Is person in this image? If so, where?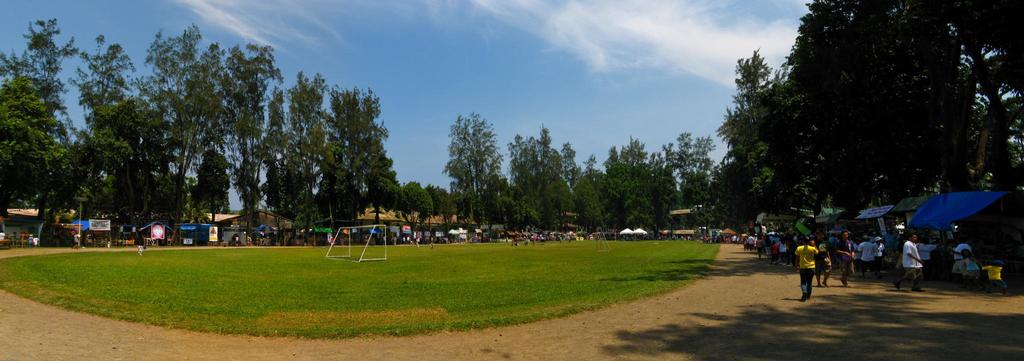
Yes, at (831,232,854,285).
